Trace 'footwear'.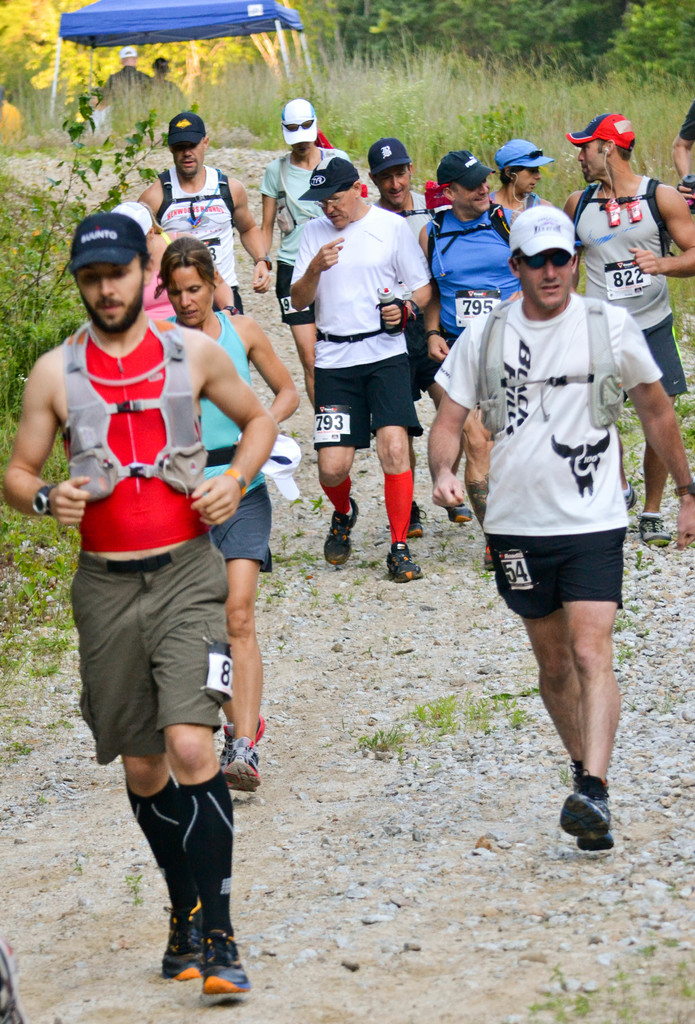
Traced to BBox(383, 540, 424, 581).
